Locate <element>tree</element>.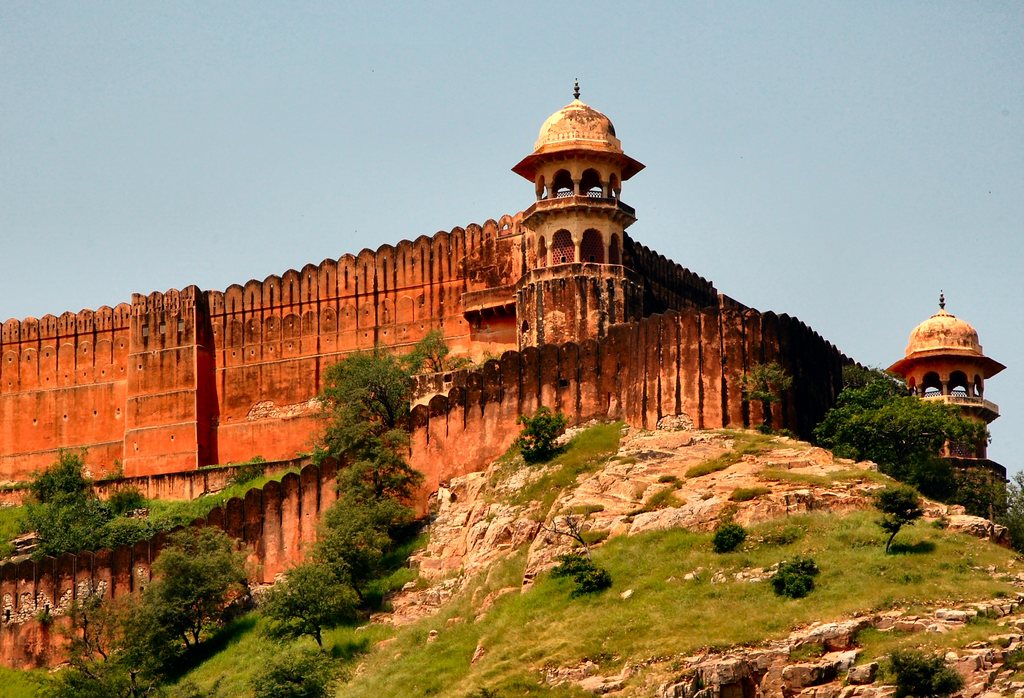
Bounding box: rect(511, 404, 572, 467).
